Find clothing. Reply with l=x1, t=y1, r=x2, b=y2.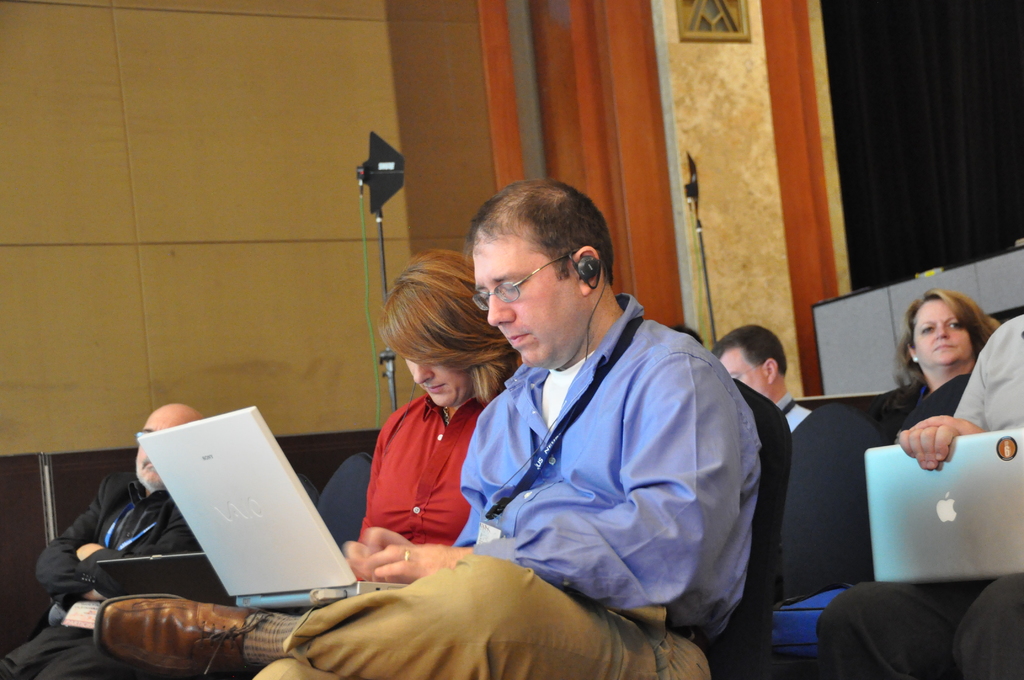
l=871, t=371, r=972, b=439.
